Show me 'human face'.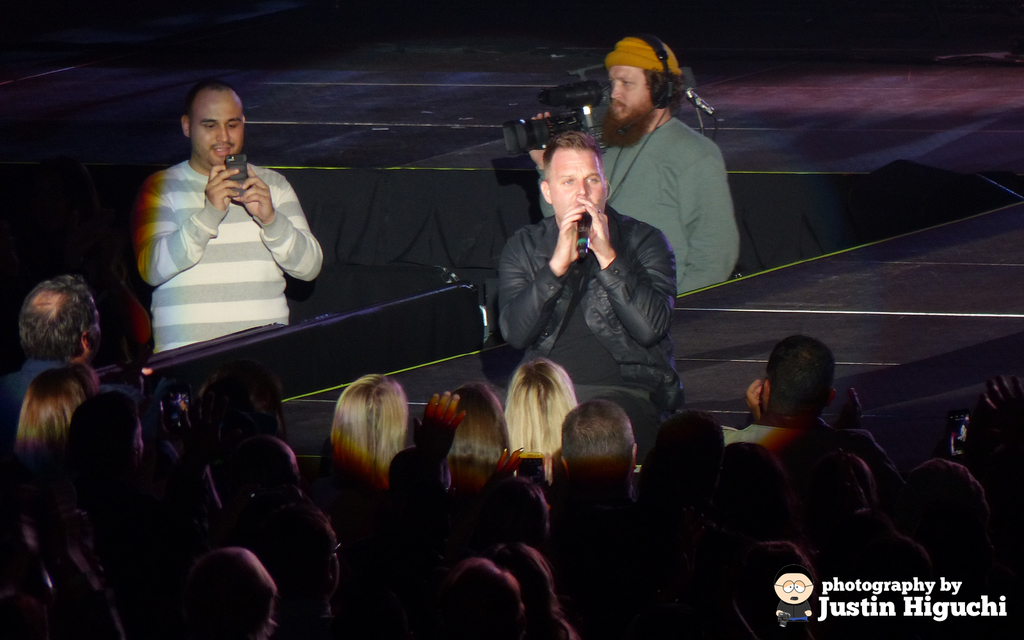
'human face' is here: BBox(549, 148, 606, 216).
